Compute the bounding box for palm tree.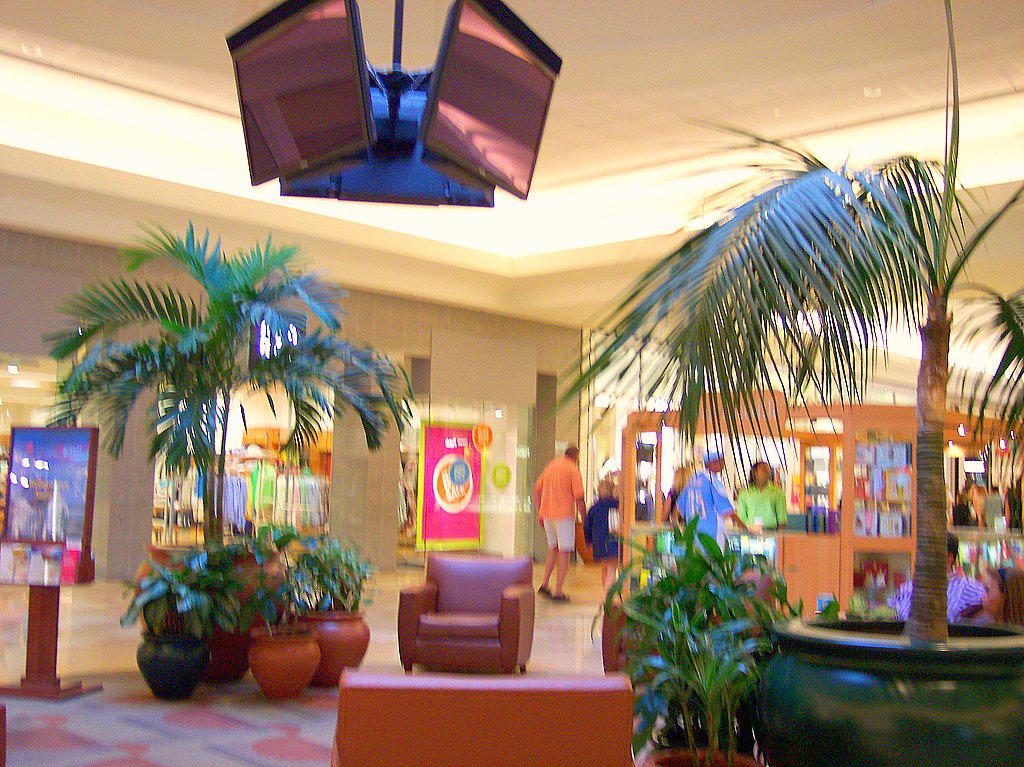
(66, 247, 382, 691).
